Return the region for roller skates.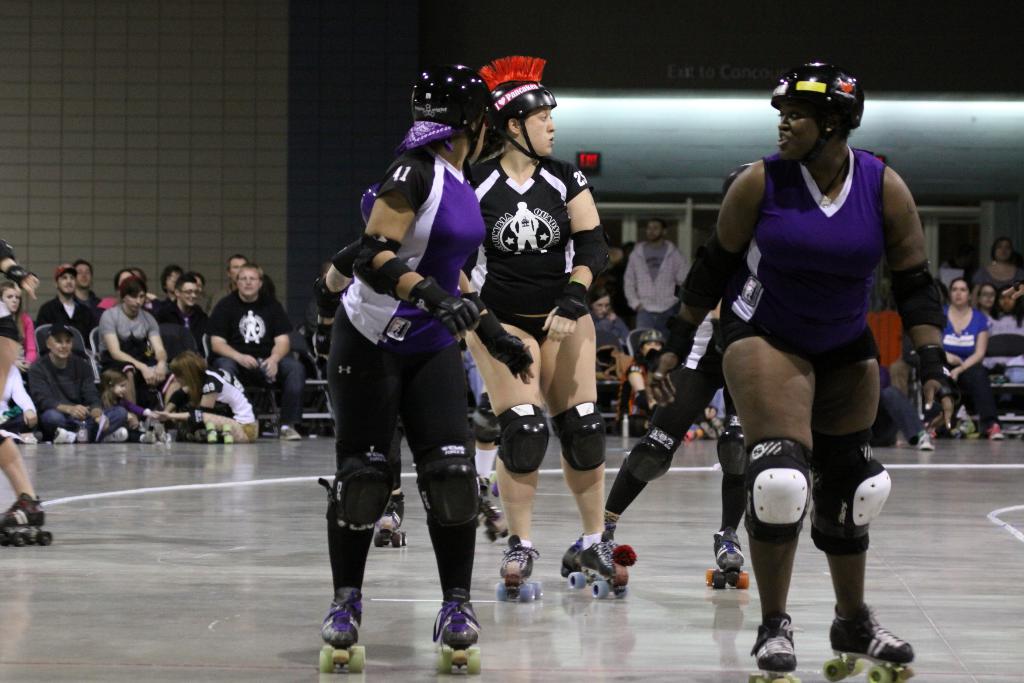
(566, 541, 630, 600).
